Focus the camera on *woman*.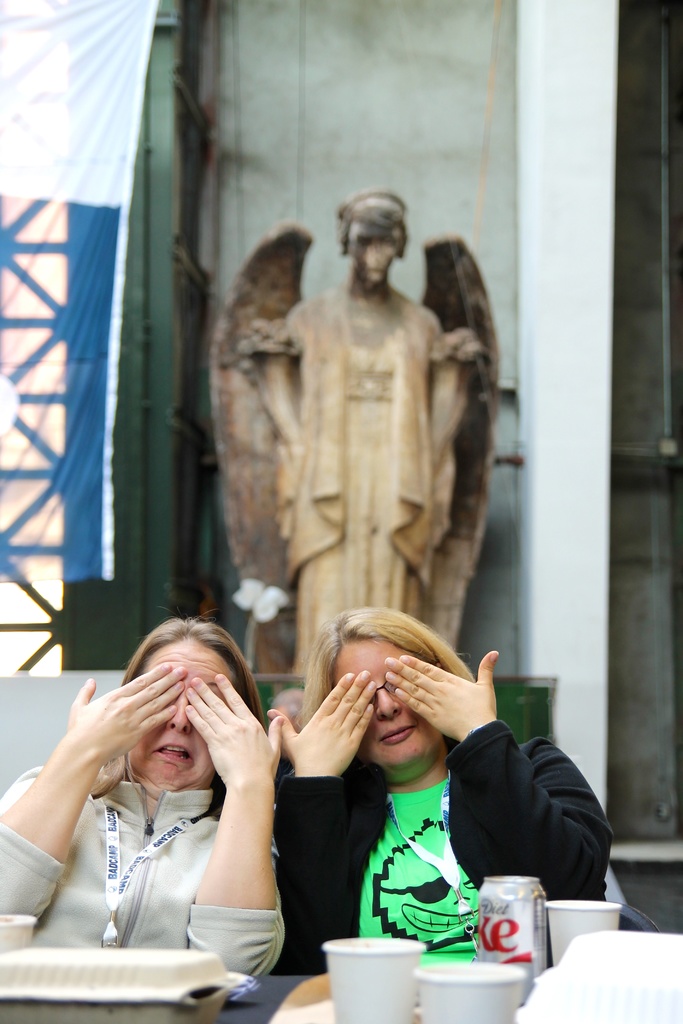
Focus region: box=[0, 607, 292, 979].
